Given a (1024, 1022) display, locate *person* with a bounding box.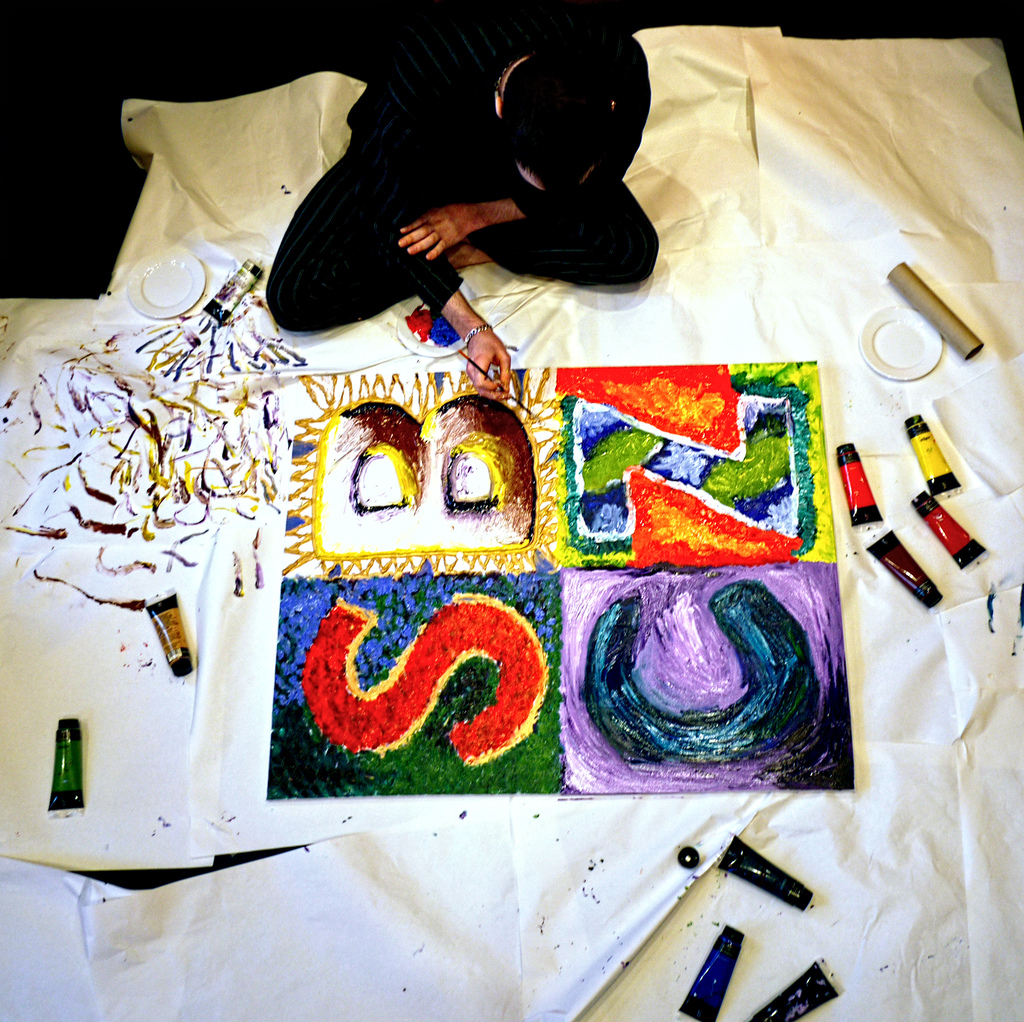
Located: bbox=[295, 12, 726, 399].
